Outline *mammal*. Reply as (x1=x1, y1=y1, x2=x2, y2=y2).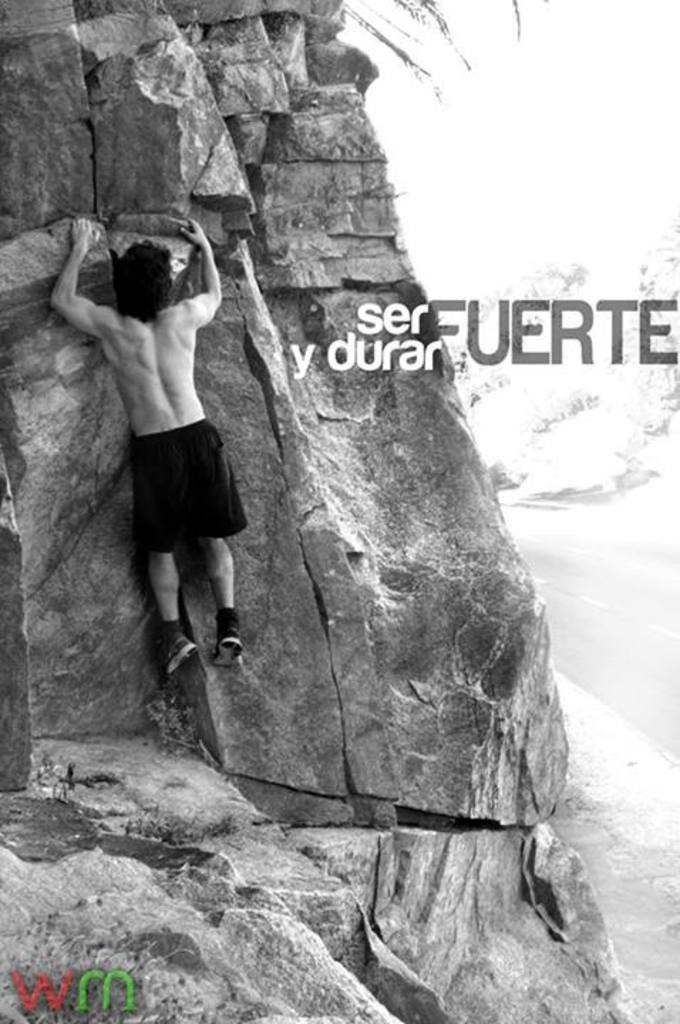
(x1=31, y1=199, x2=252, y2=671).
